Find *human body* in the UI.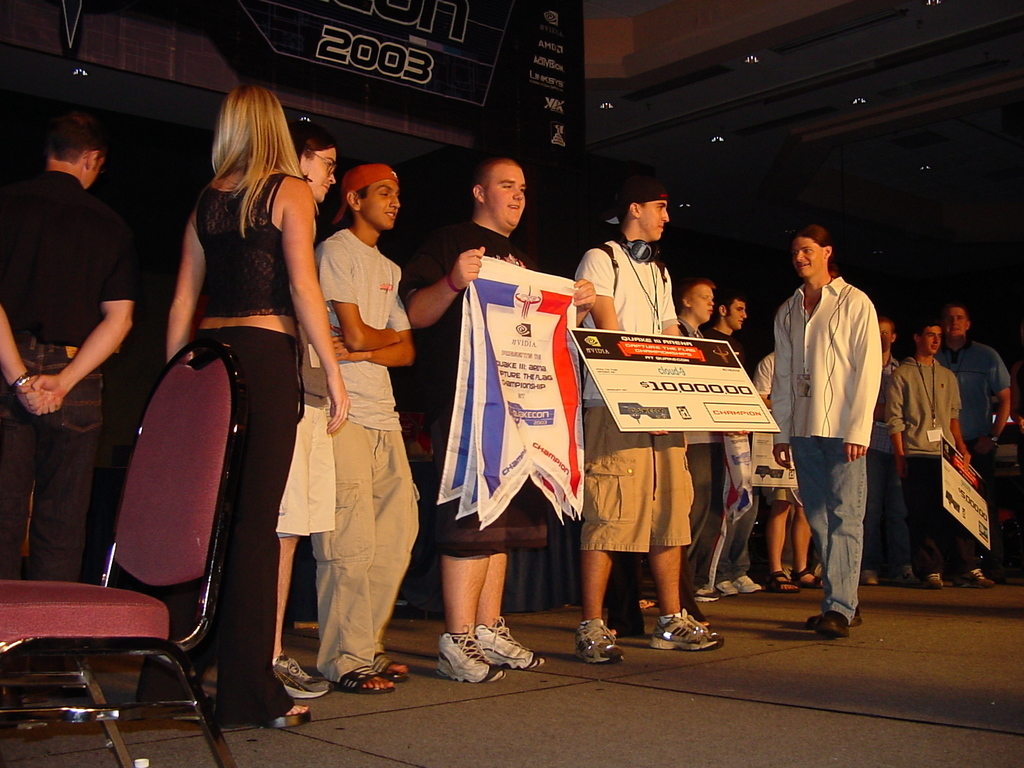
UI element at <bbox>275, 224, 328, 699</bbox>.
